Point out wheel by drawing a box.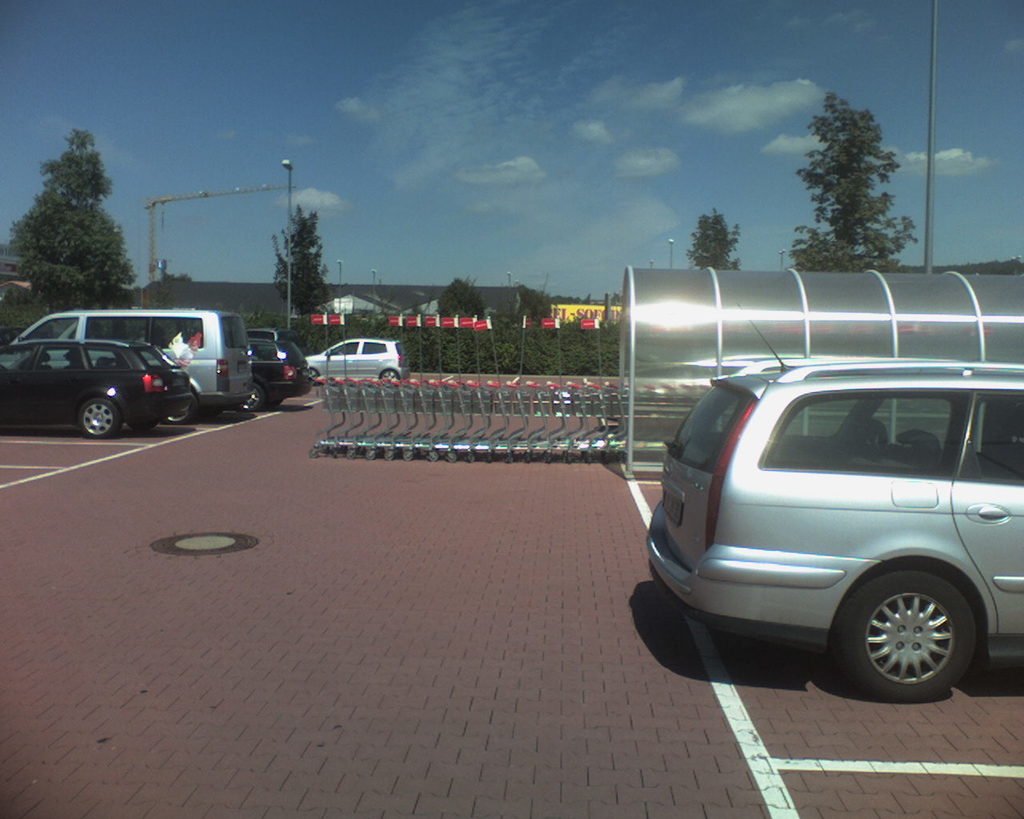
box(302, 362, 321, 380).
